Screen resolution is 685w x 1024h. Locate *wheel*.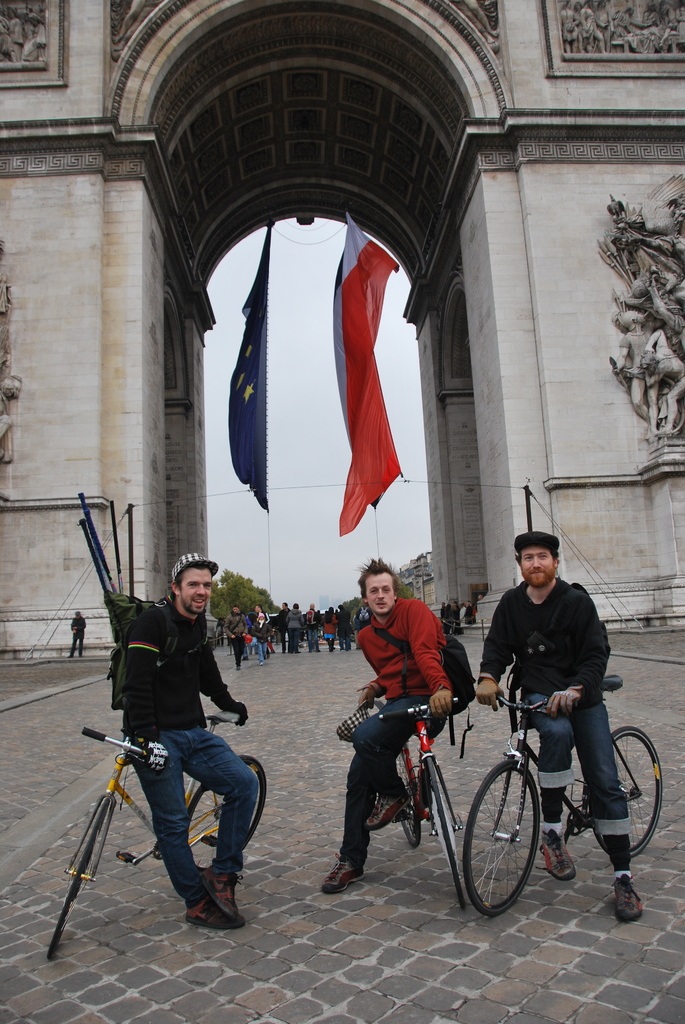
426 753 464 911.
